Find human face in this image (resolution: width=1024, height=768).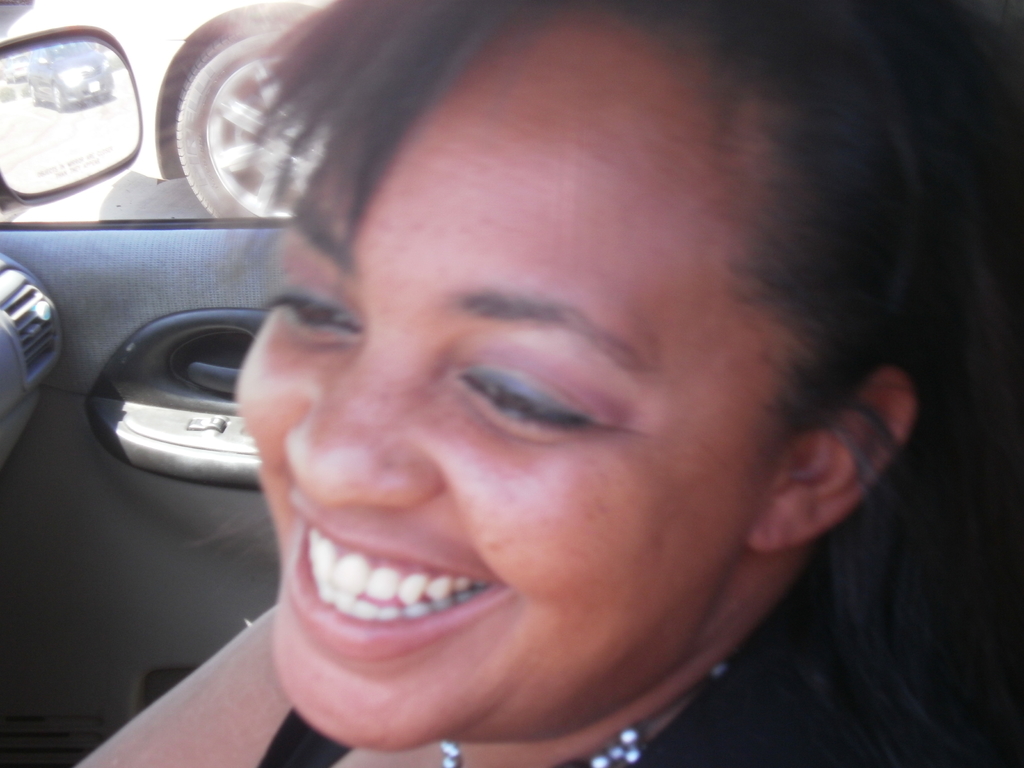
region(236, 4, 747, 748).
